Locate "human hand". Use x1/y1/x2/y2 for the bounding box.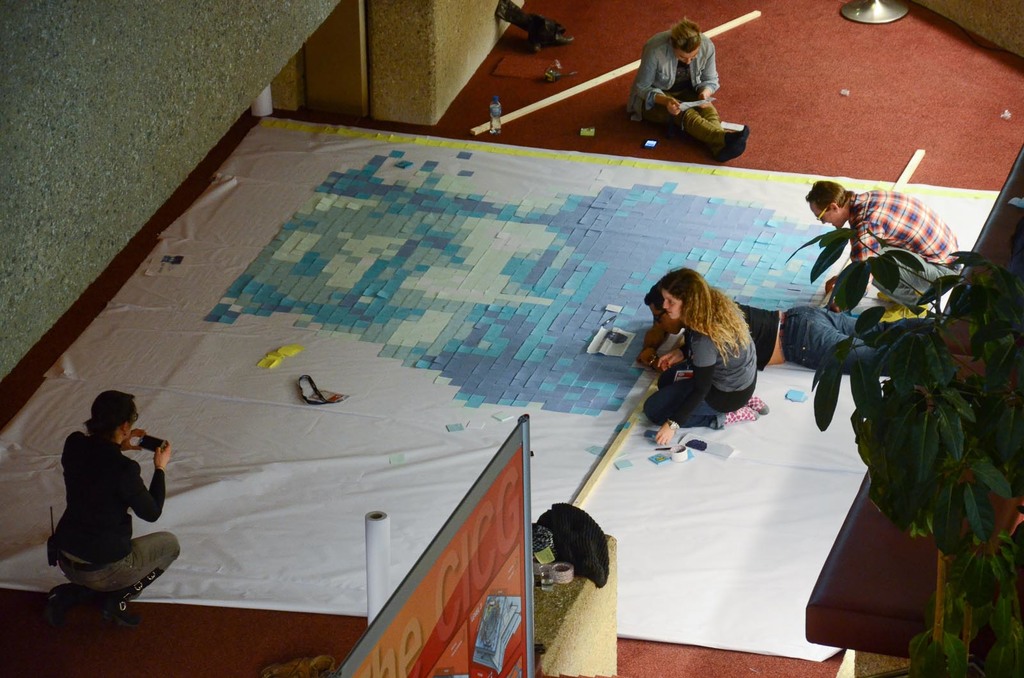
657/350/683/371.
